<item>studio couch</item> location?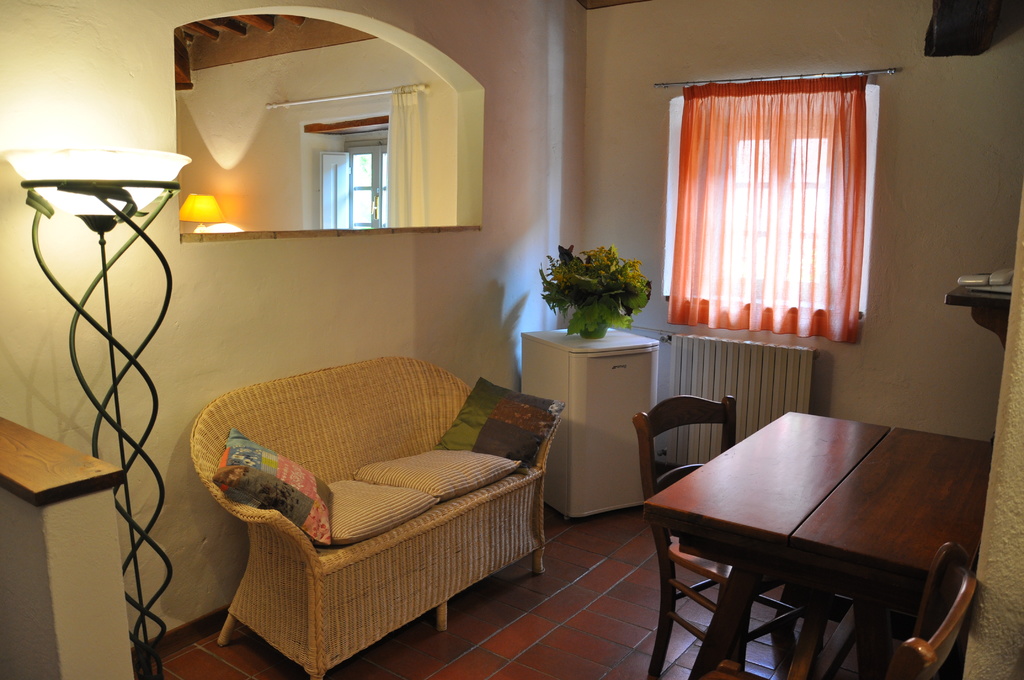
[191,346,568,679]
